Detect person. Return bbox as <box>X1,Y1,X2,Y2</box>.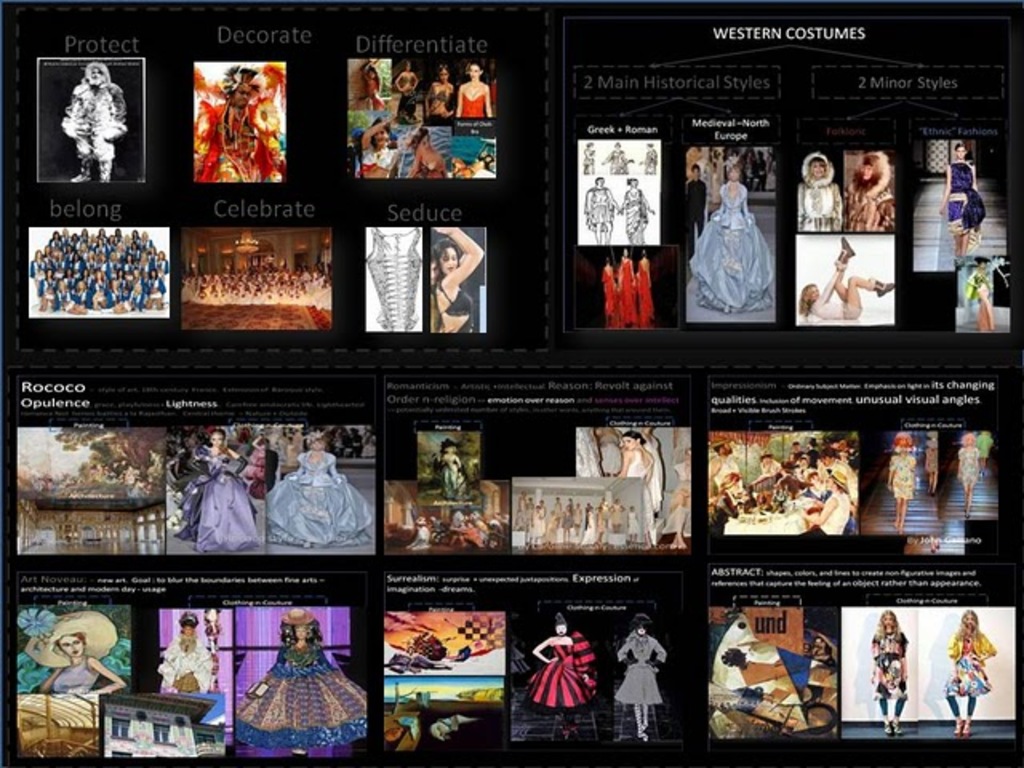
<box>843,152,894,230</box>.
